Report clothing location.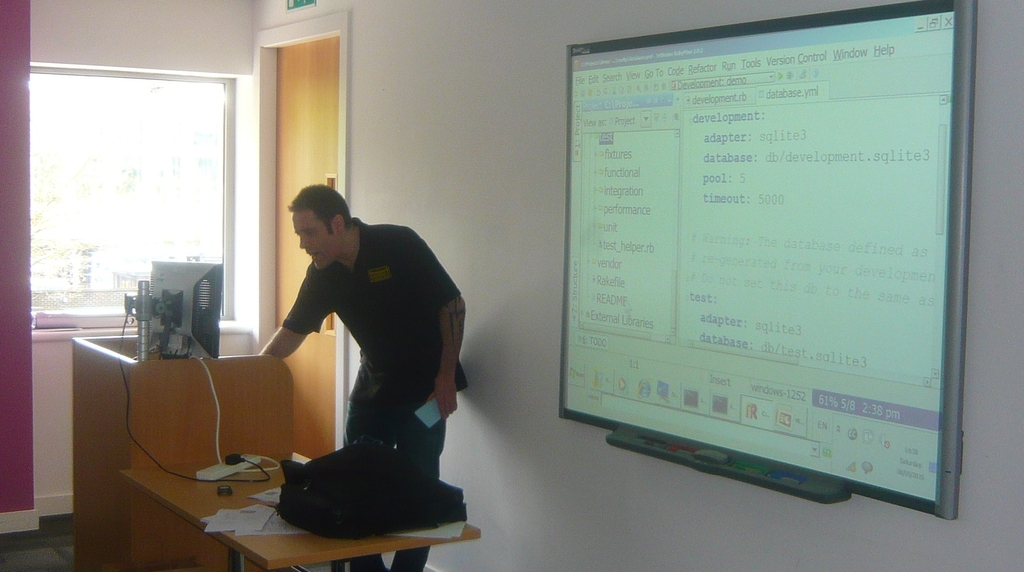
Report: 253:202:469:535.
